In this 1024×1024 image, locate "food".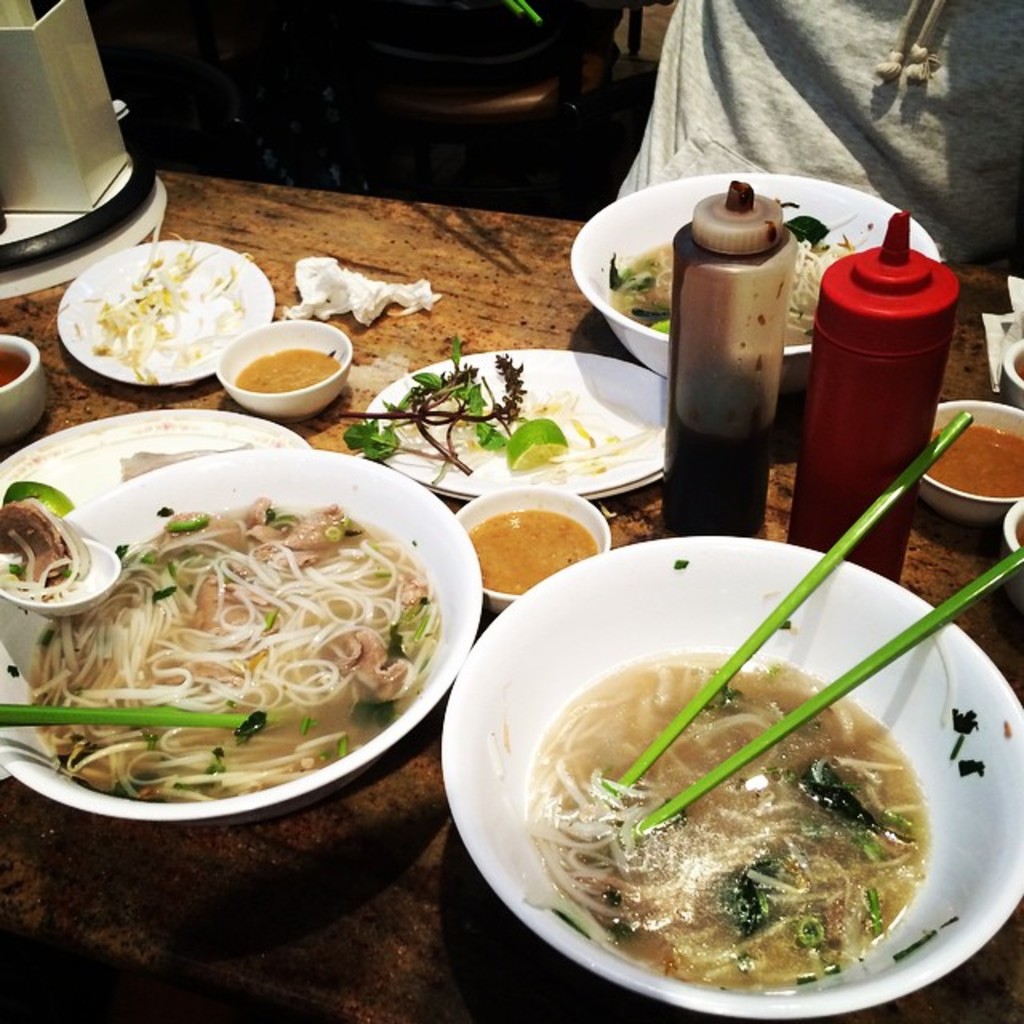
Bounding box: {"left": 462, "top": 507, "right": 597, "bottom": 597}.
